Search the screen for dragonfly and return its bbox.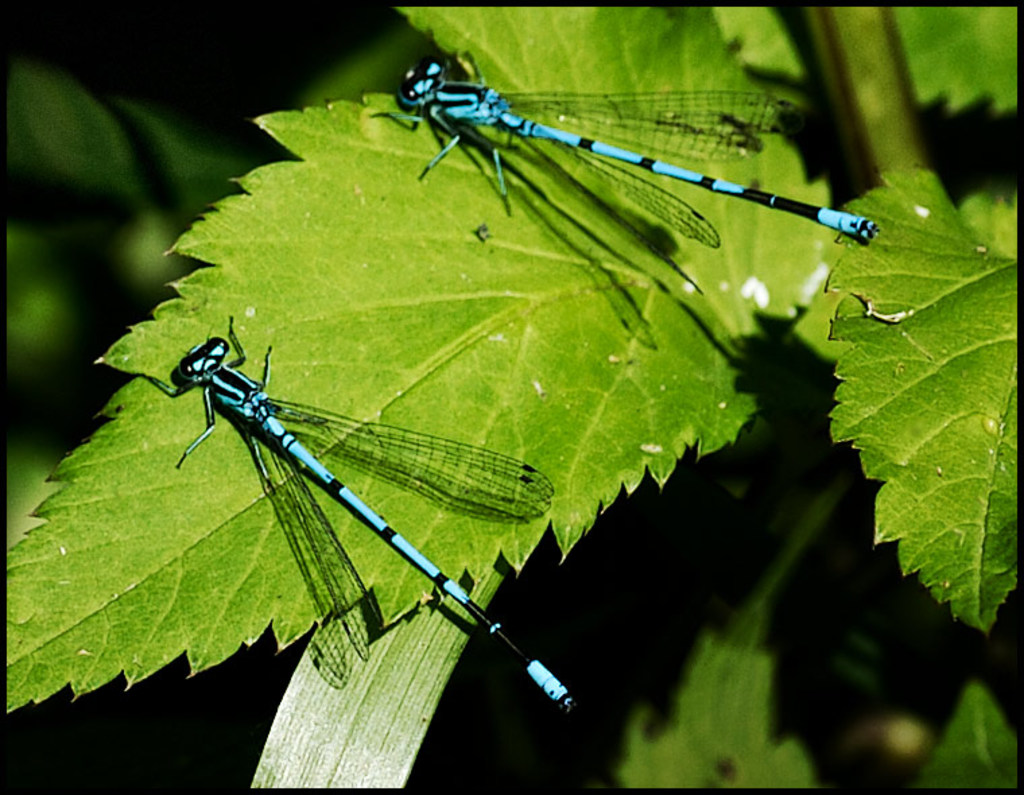
Found: <region>128, 311, 573, 718</region>.
